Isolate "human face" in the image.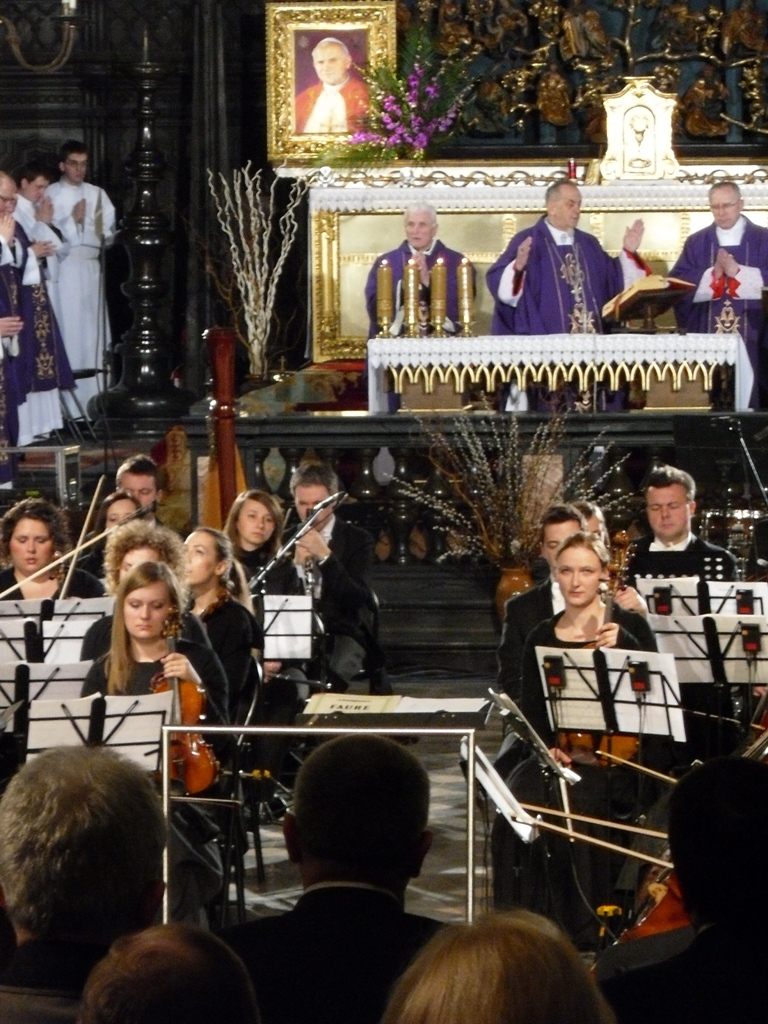
Isolated region: Rect(183, 533, 216, 584).
